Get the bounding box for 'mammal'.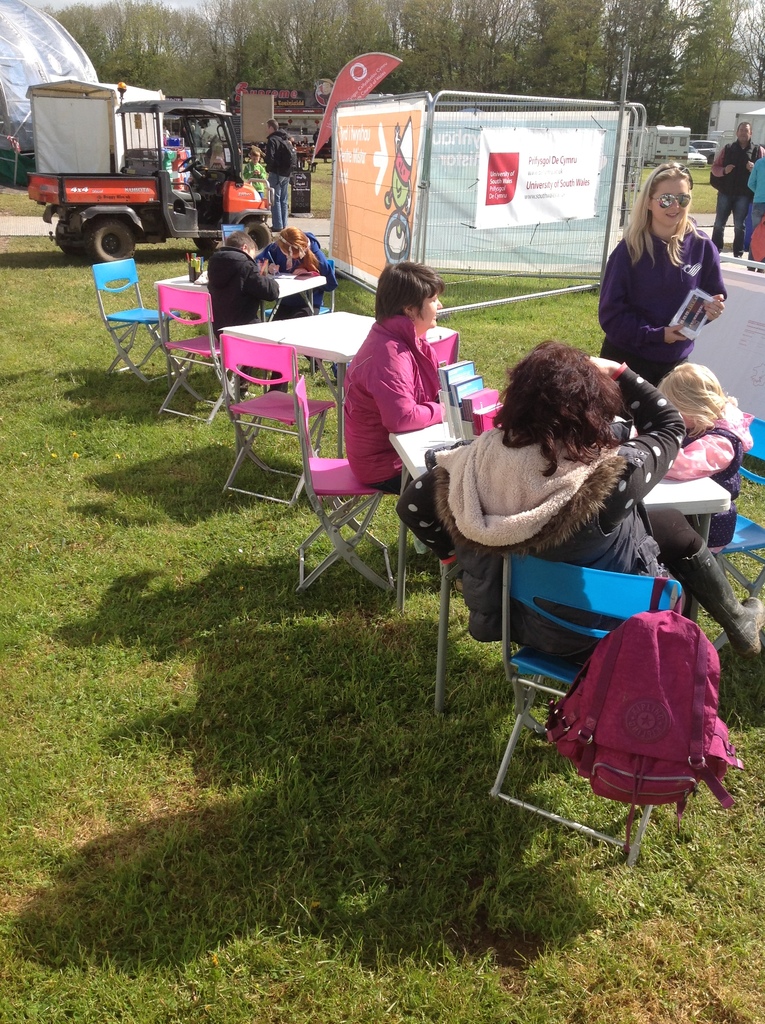
x1=346 y1=260 x2=446 y2=554.
